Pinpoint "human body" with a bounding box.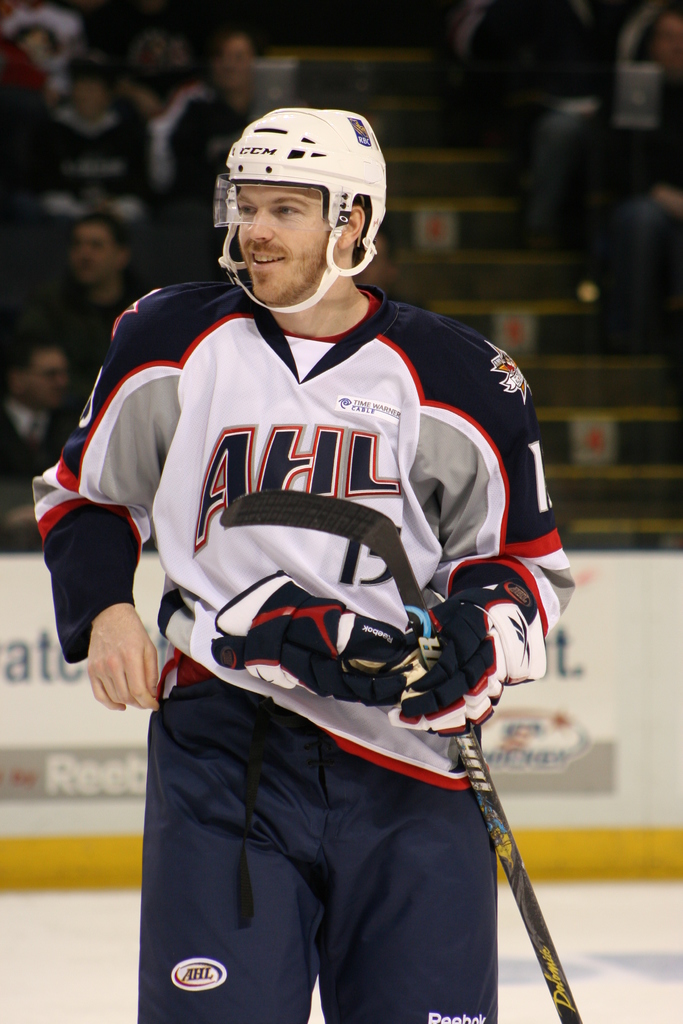
BBox(32, 99, 591, 1021).
